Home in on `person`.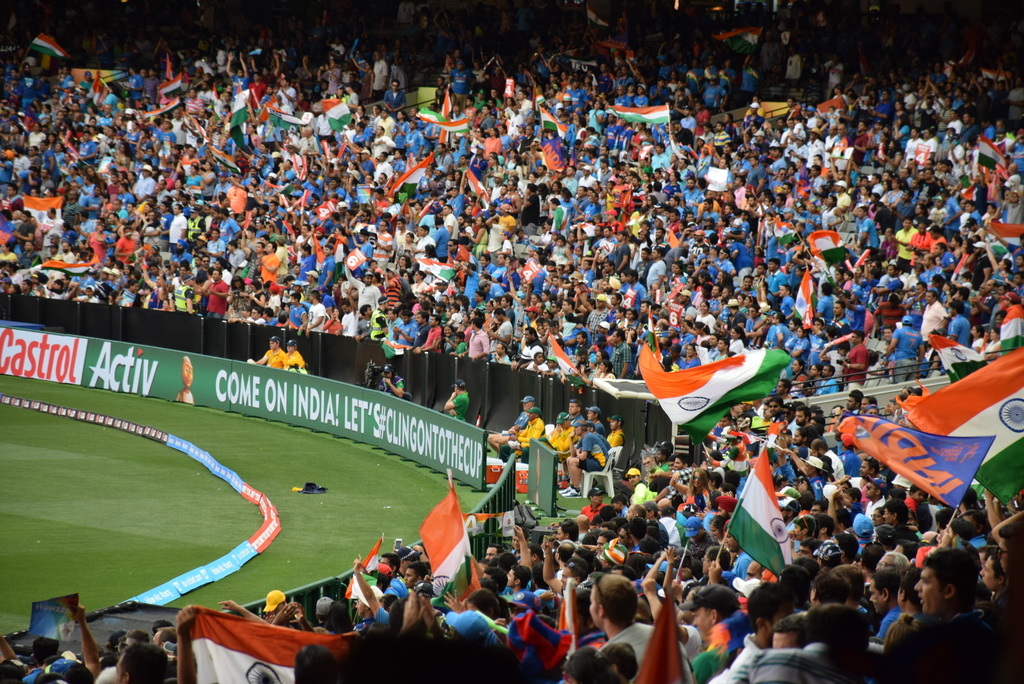
Homed in at 901, 542, 997, 665.
